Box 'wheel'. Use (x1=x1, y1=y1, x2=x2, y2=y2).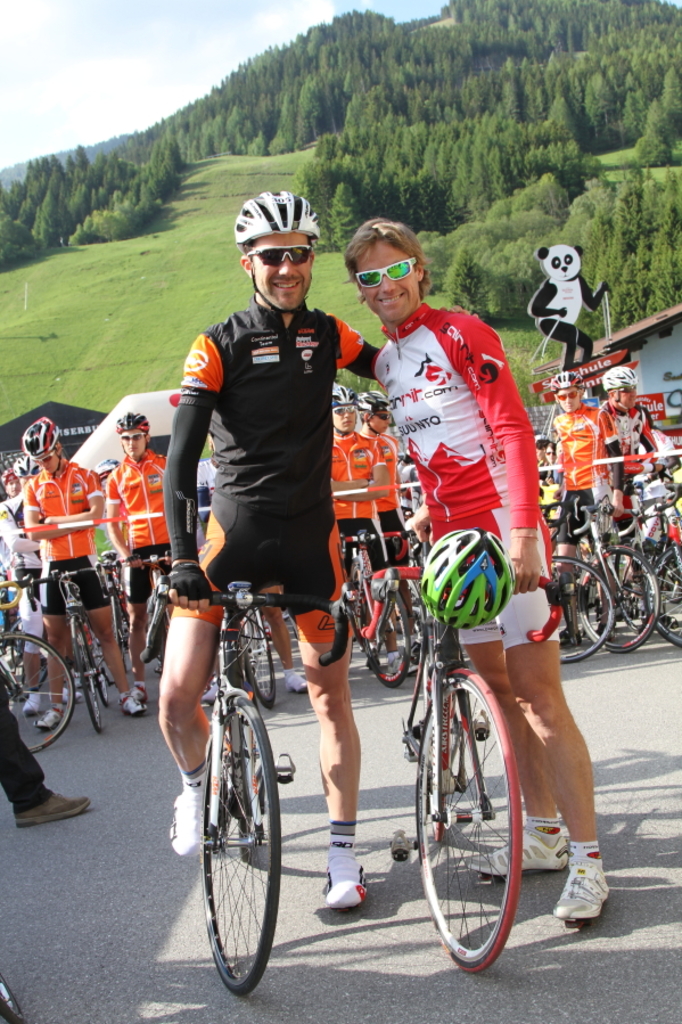
(x1=2, y1=633, x2=77, y2=760).
